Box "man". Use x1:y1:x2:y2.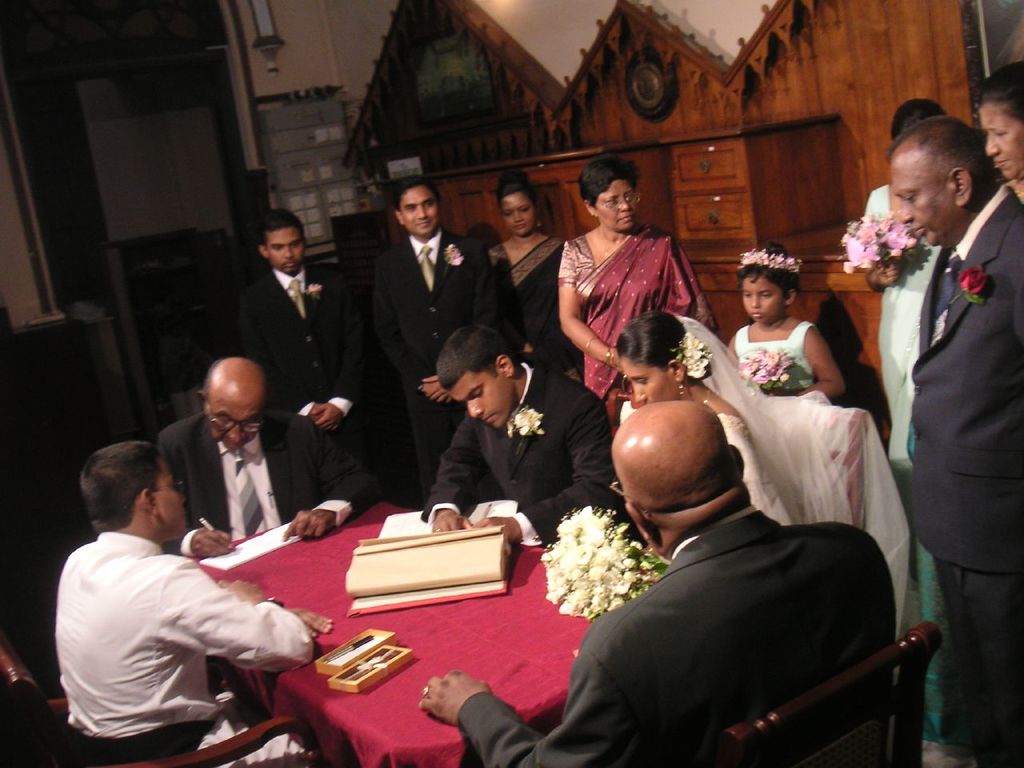
418:401:901:767.
